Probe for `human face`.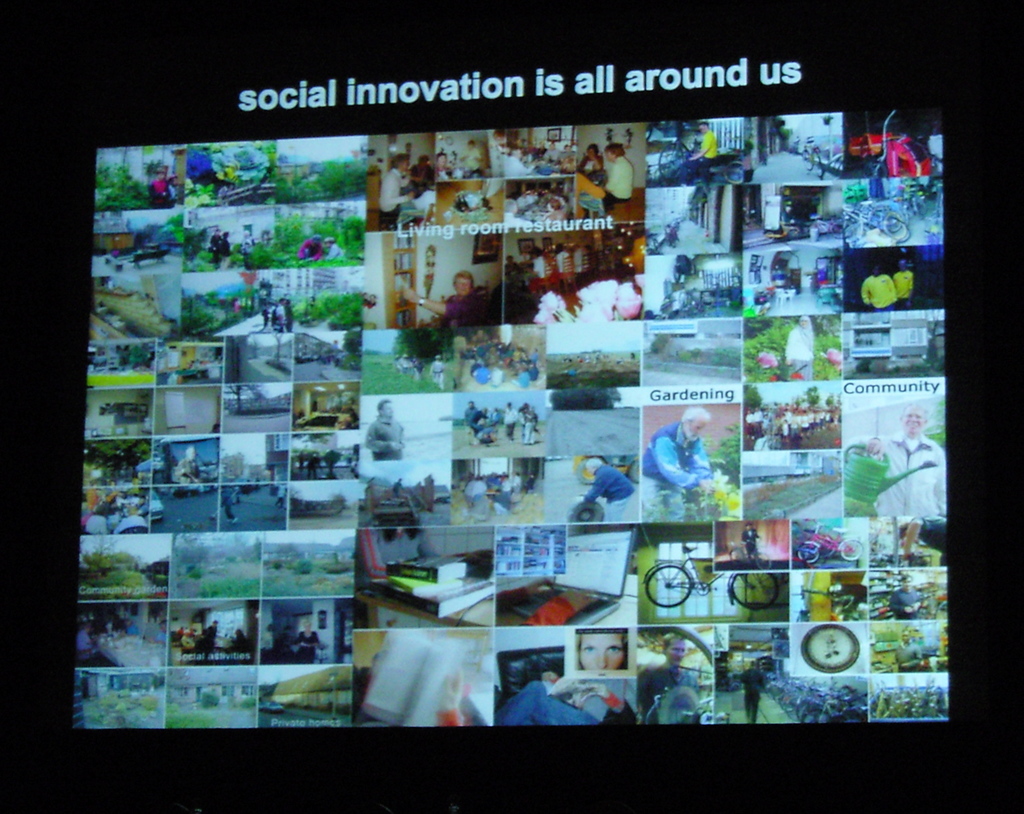
Probe result: [379, 398, 393, 418].
